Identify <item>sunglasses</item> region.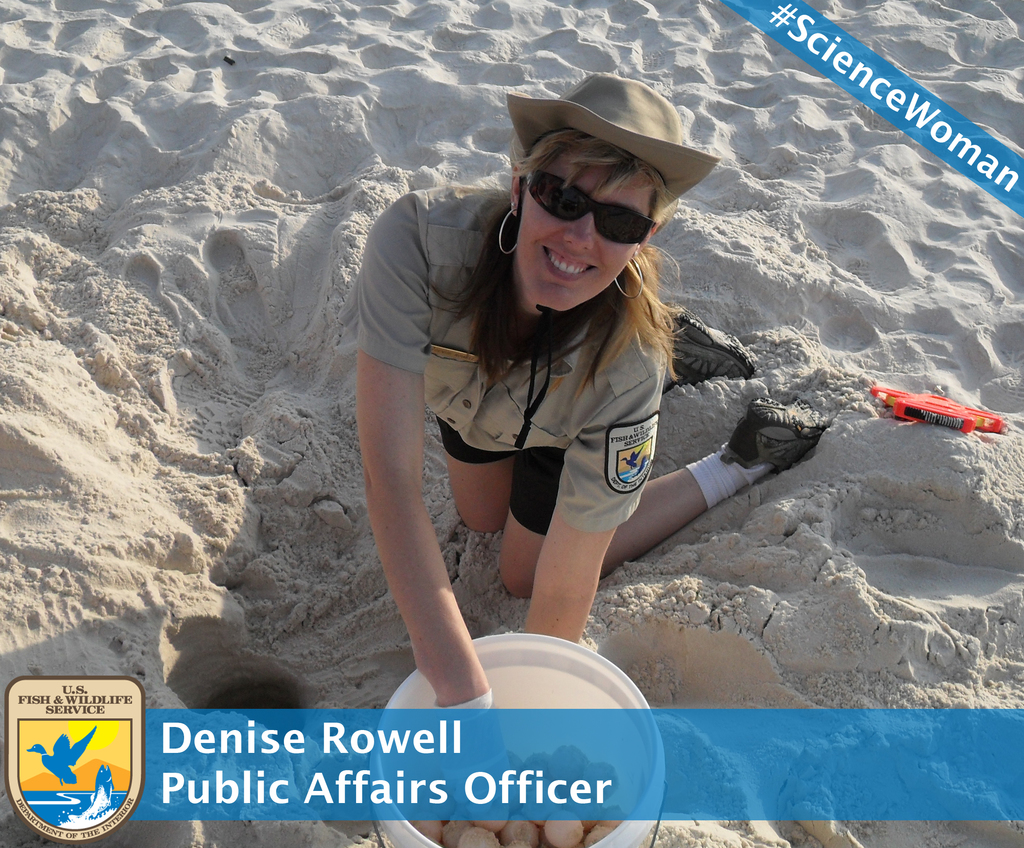
Region: 525, 172, 657, 247.
